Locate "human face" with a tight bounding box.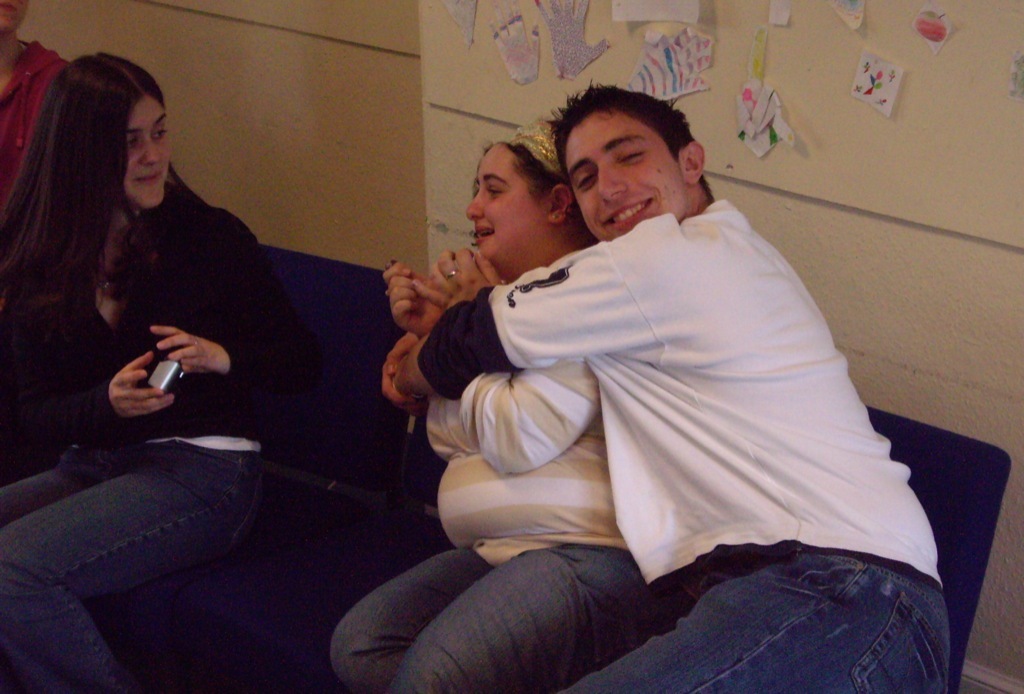
x1=466 y1=144 x2=546 y2=256.
